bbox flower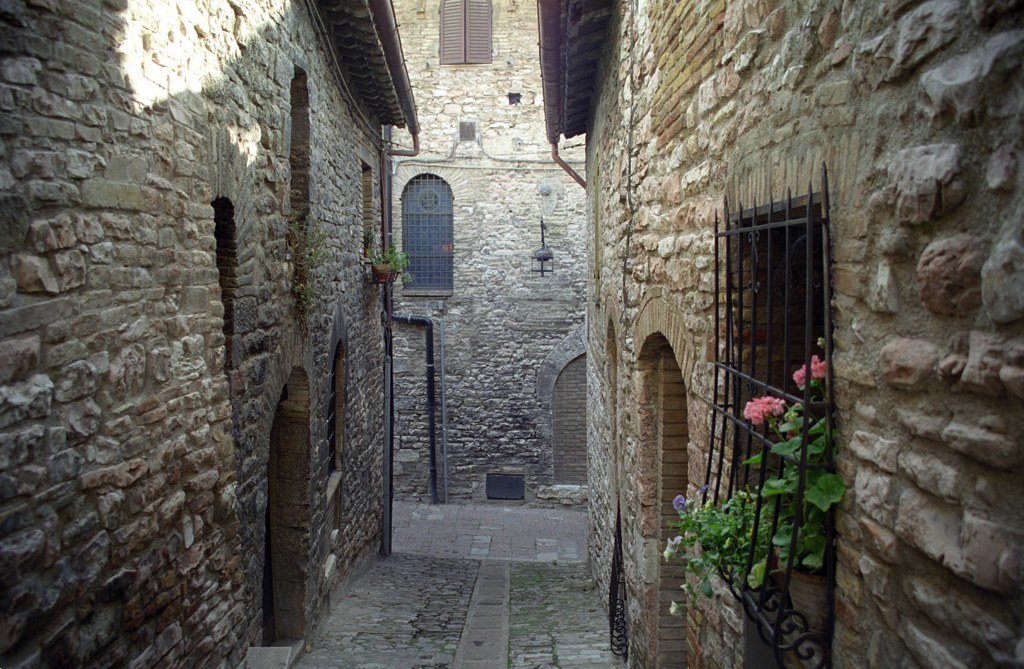
Rect(742, 388, 785, 432)
